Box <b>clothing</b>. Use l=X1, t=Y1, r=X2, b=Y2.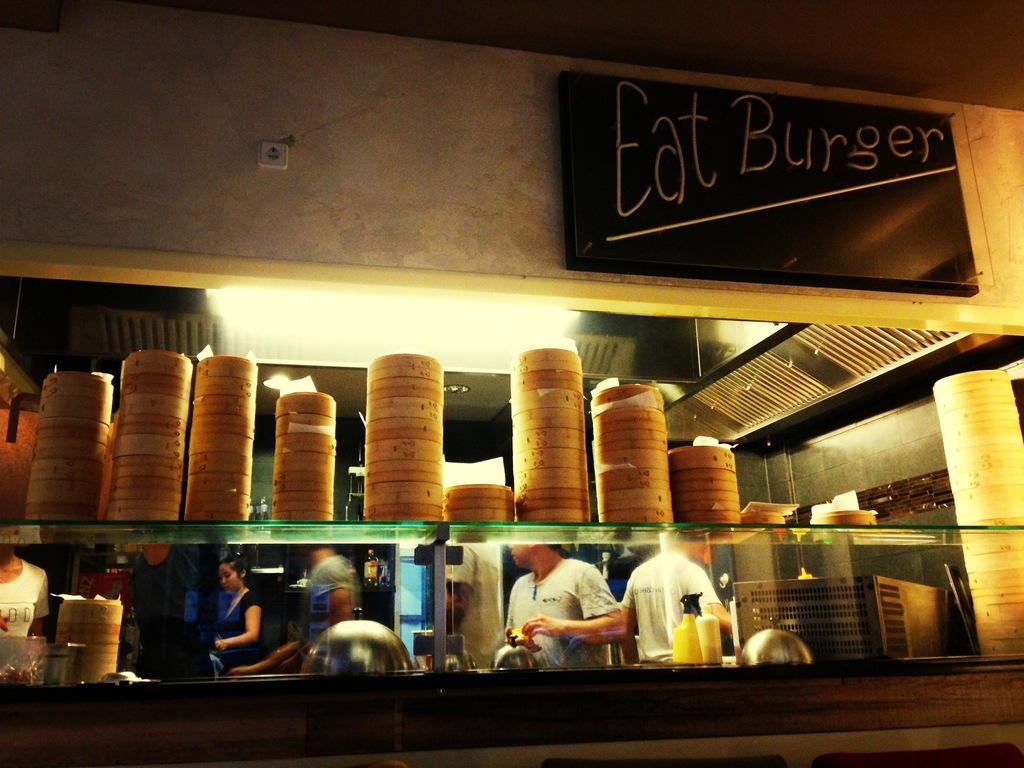
l=620, t=548, r=721, b=663.
